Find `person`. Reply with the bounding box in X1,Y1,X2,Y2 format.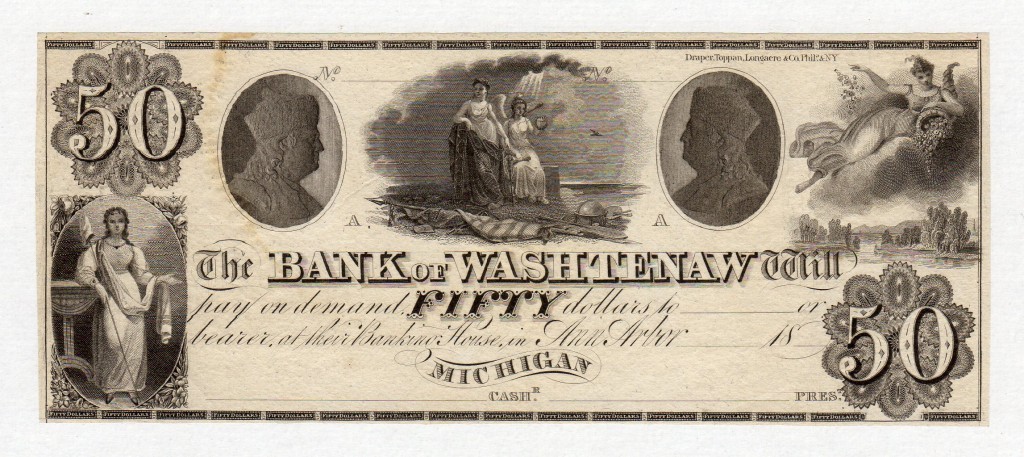
502,100,543,203.
